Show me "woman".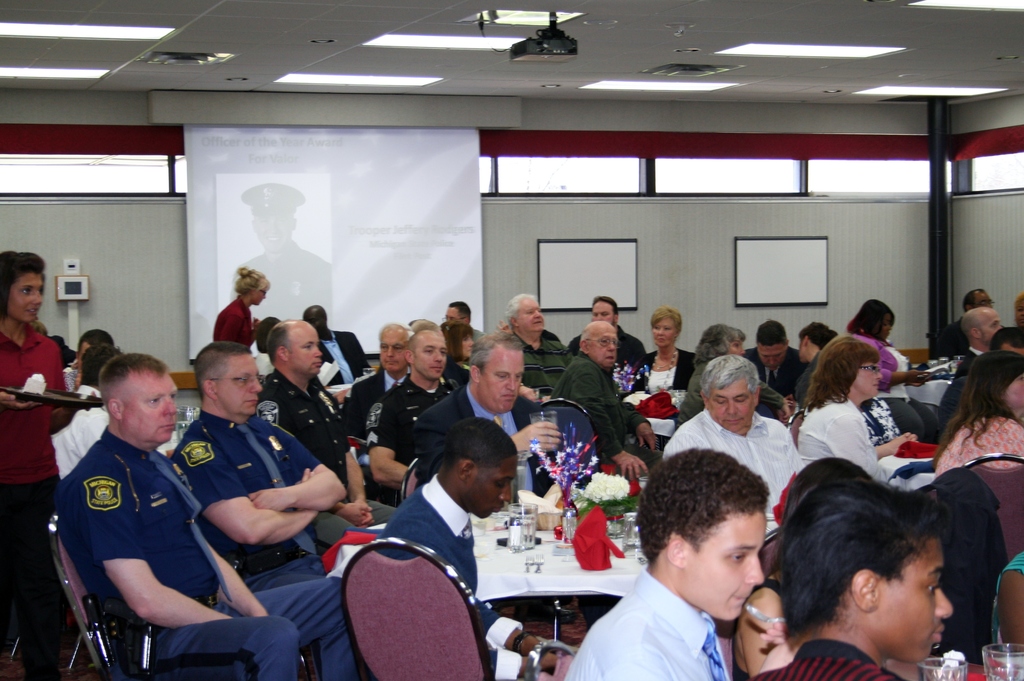
"woman" is here: box(932, 351, 1023, 480).
